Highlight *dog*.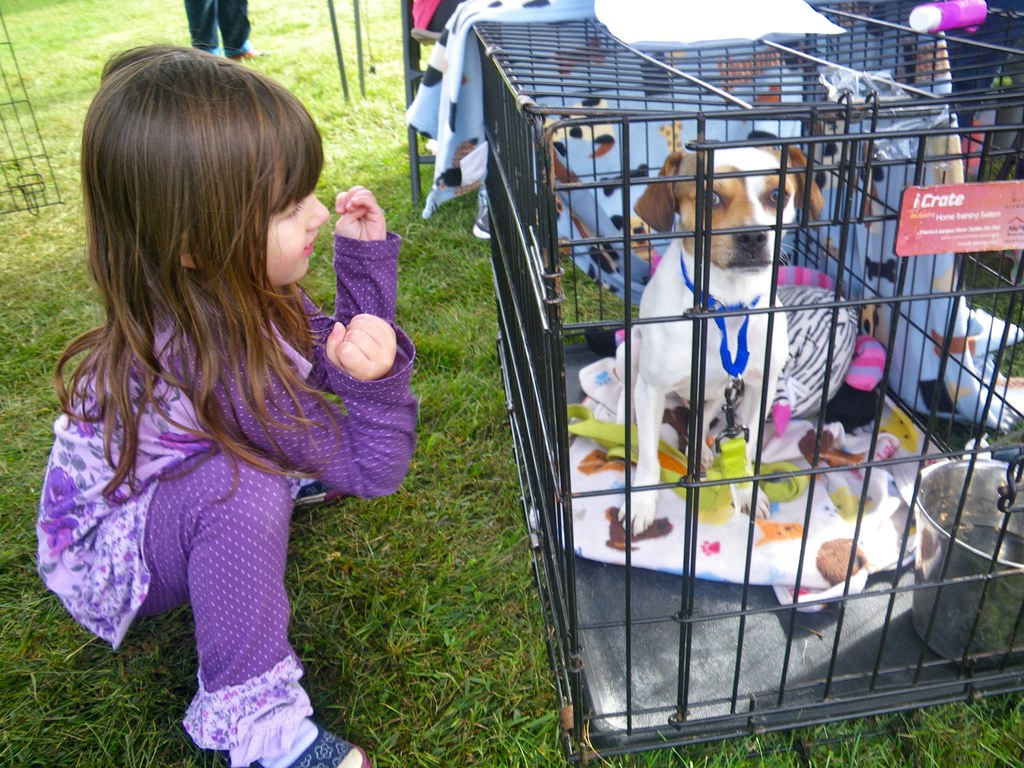
Highlighted region: bbox=(867, 256, 898, 284).
